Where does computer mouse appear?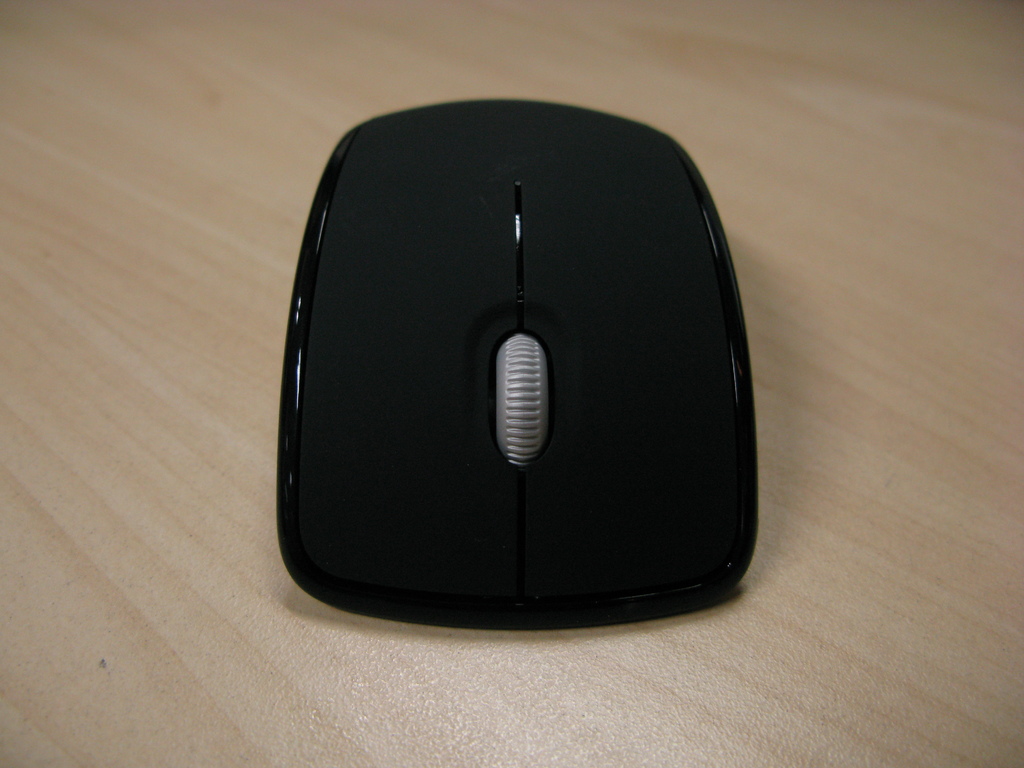
Appears at crop(275, 95, 759, 625).
